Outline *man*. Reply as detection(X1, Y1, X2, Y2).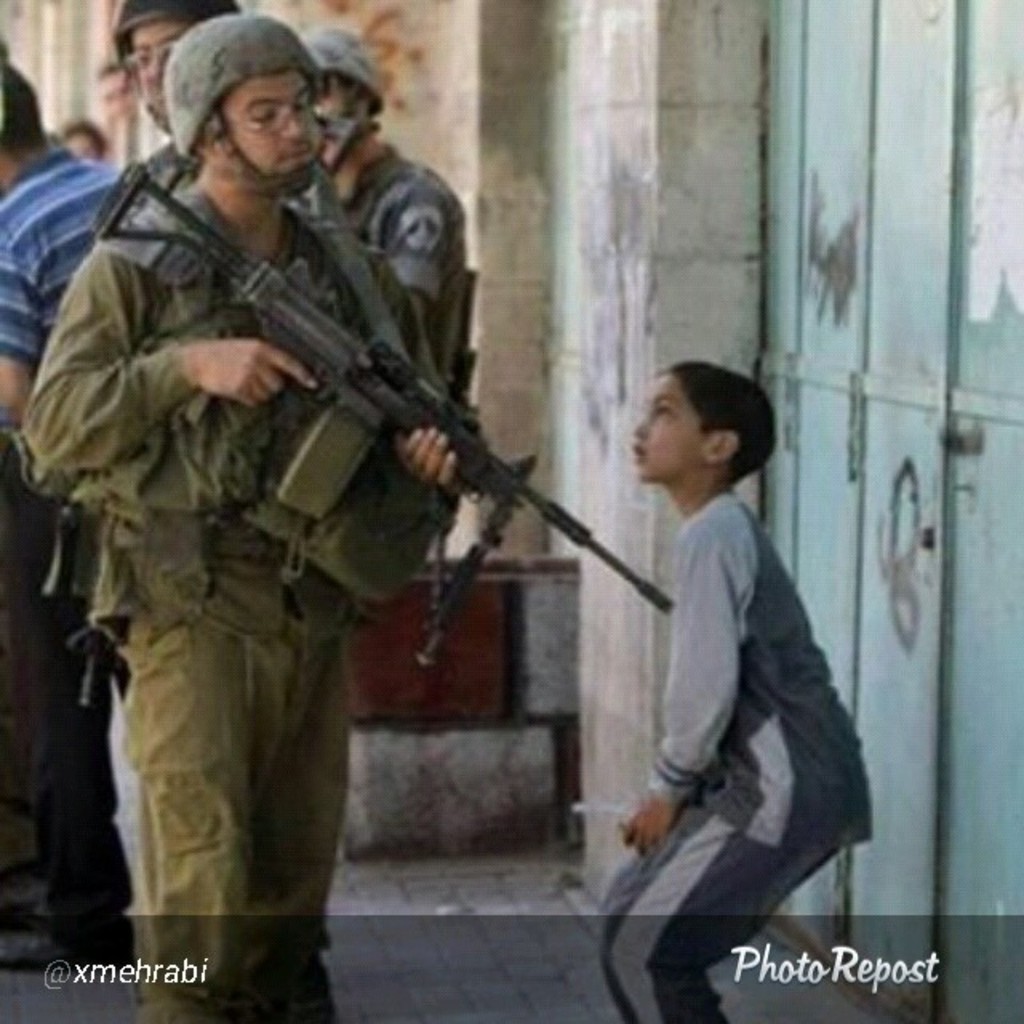
detection(120, 0, 245, 146).
